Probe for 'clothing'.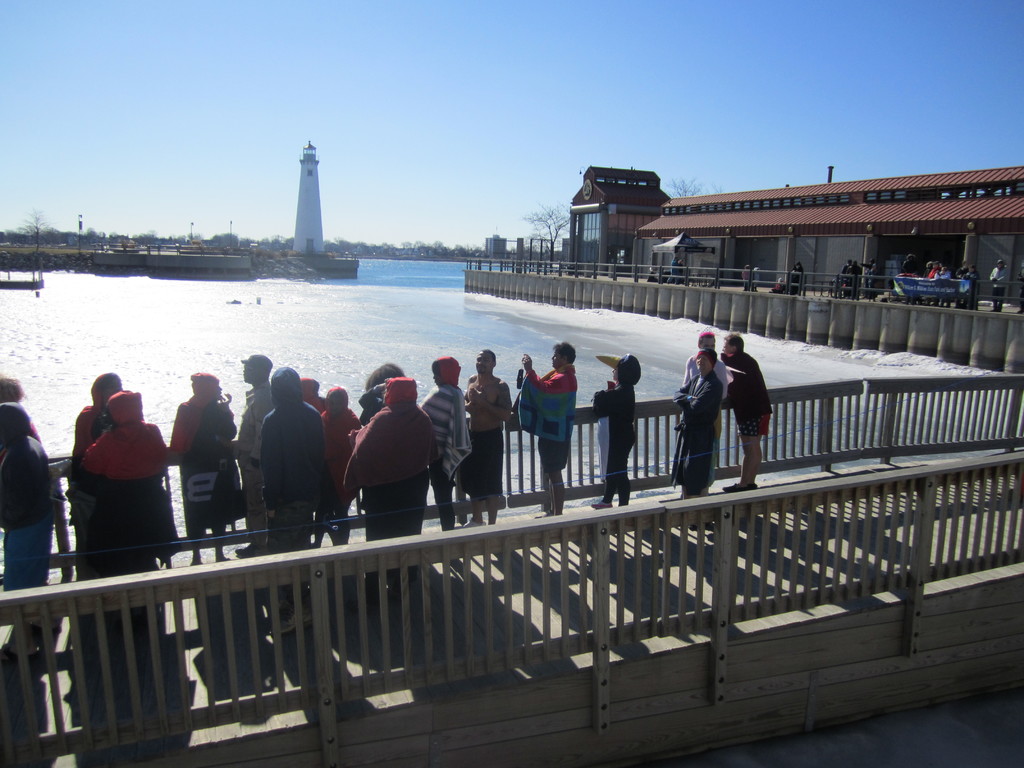
Probe result: box(675, 369, 722, 494).
